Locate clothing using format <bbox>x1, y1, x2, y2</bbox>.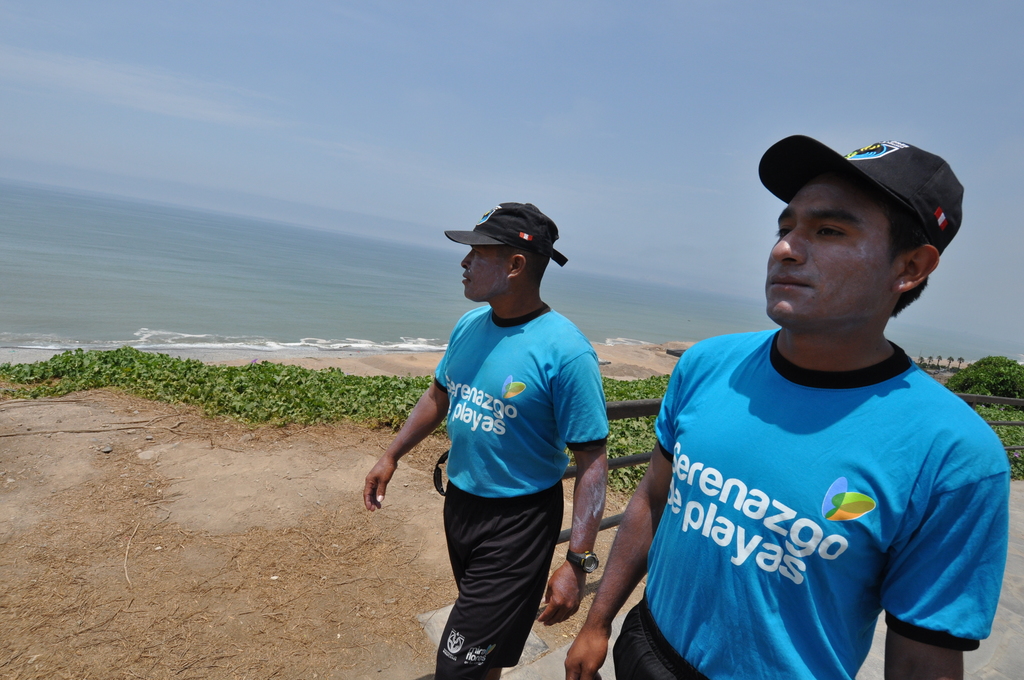
<bbox>433, 304, 611, 679</bbox>.
